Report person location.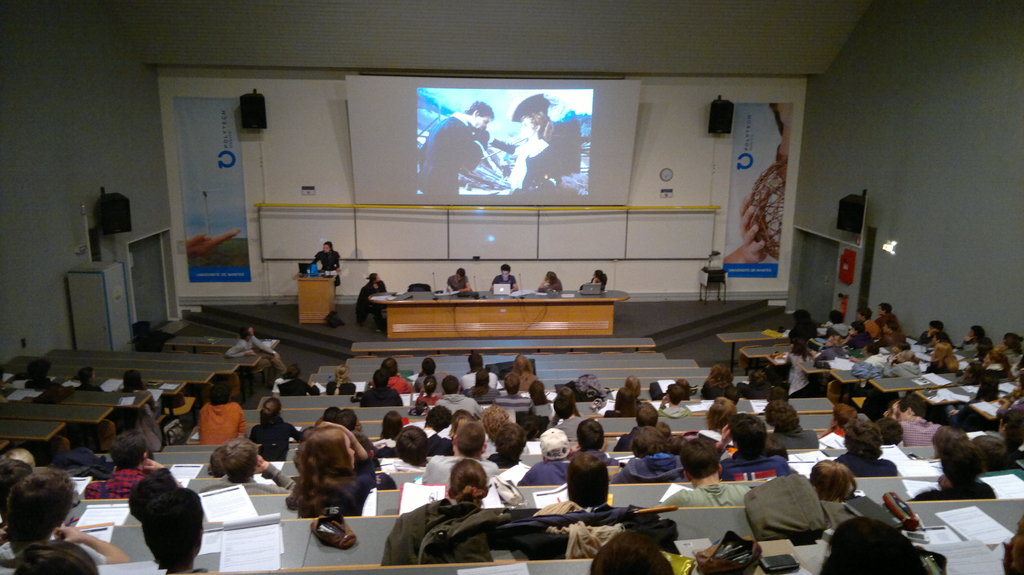
Report: select_region(488, 262, 521, 294).
